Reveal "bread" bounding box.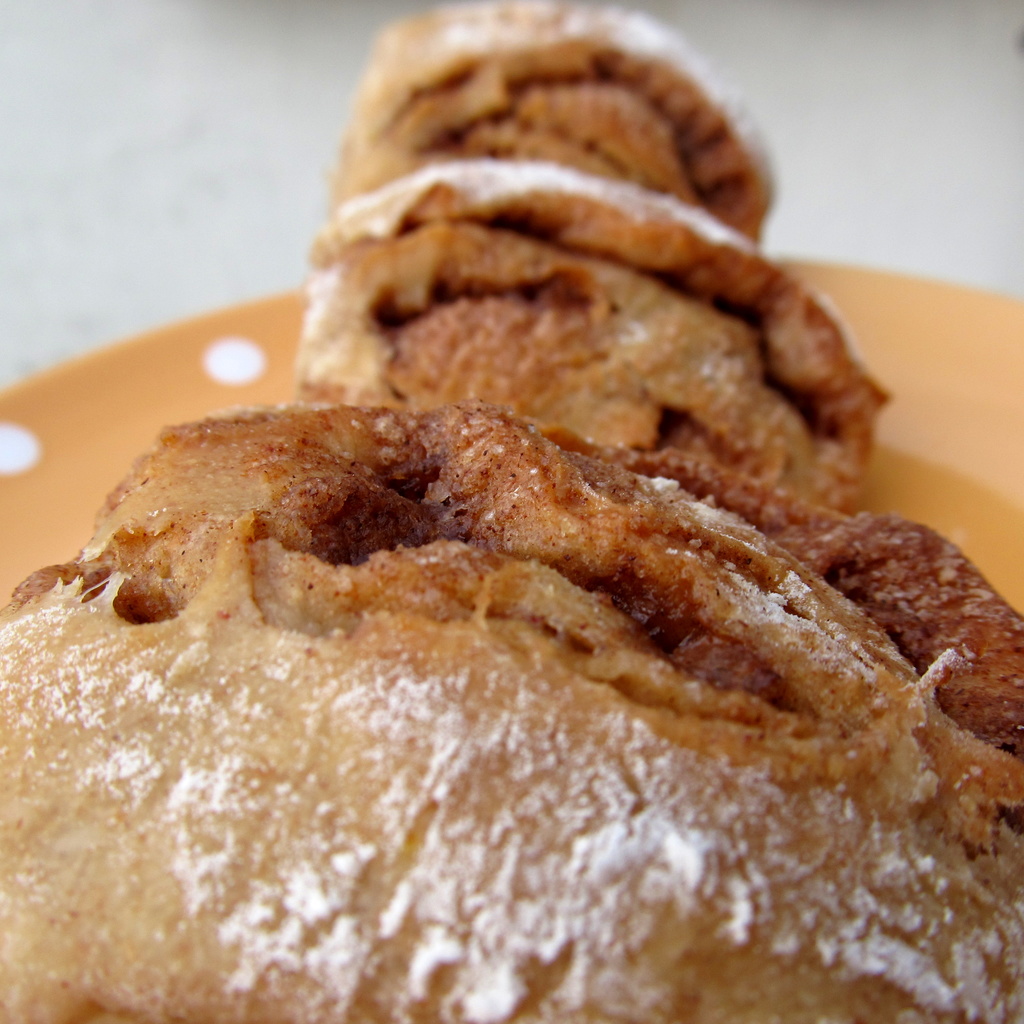
Revealed: bbox=[17, 440, 1008, 980].
